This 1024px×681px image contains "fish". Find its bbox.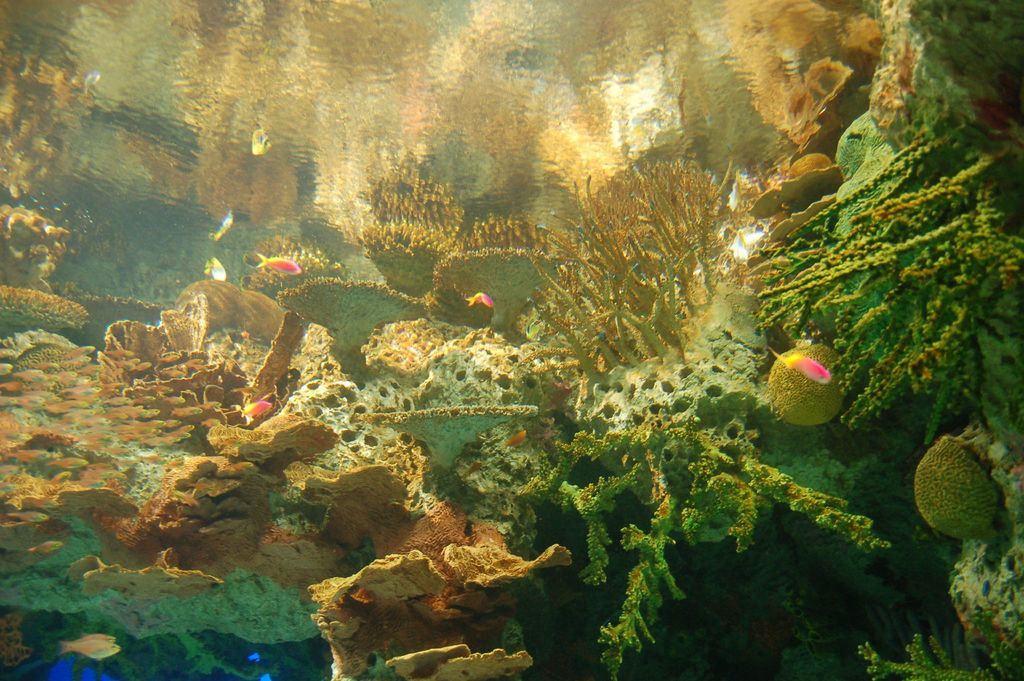
box=[249, 125, 273, 152].
